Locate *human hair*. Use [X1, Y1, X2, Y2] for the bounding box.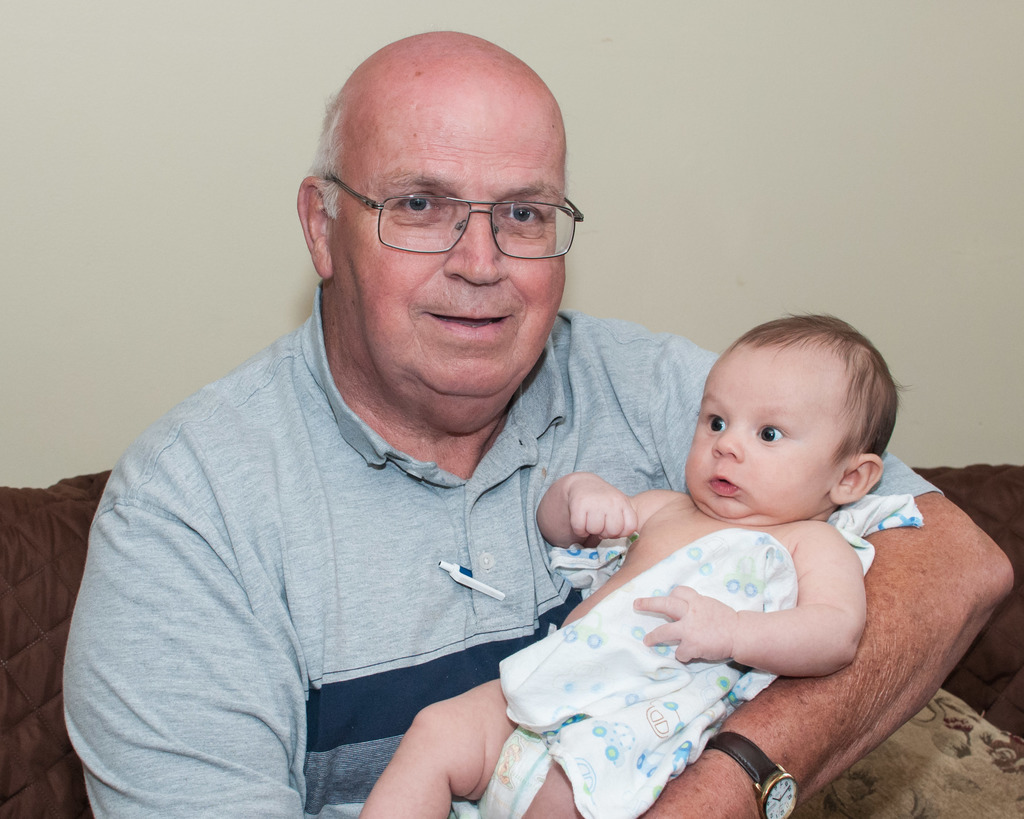
[723, 314, 920, 471].
